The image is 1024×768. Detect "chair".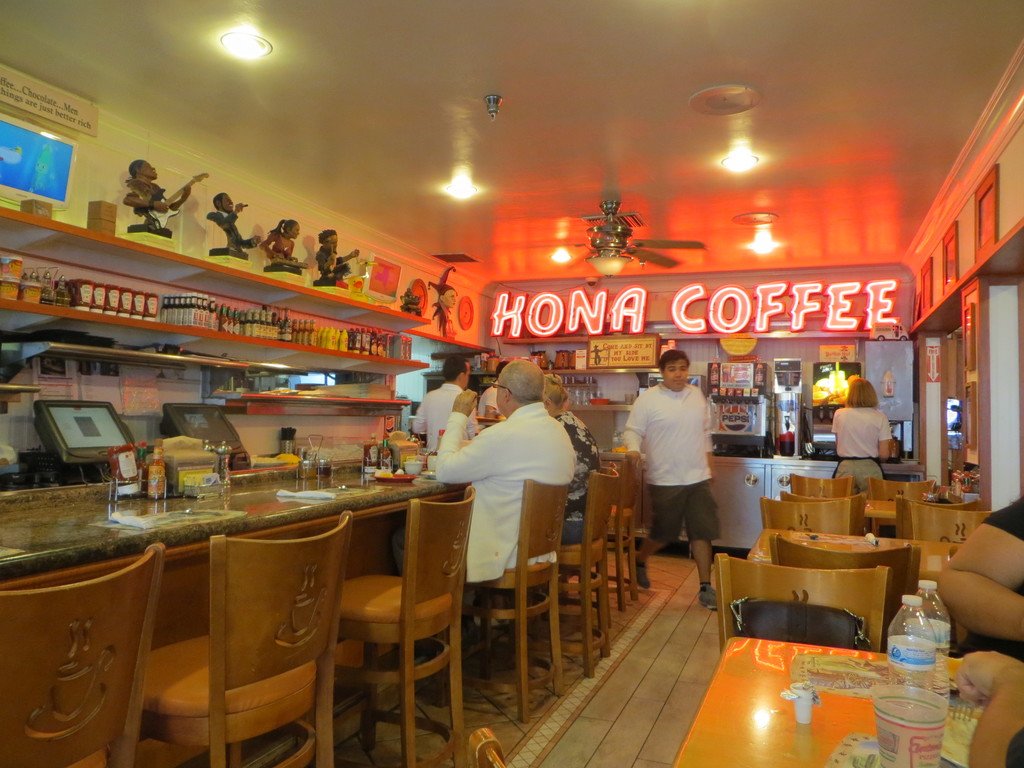
Detection: select_region(467, 728, 508, 767).
